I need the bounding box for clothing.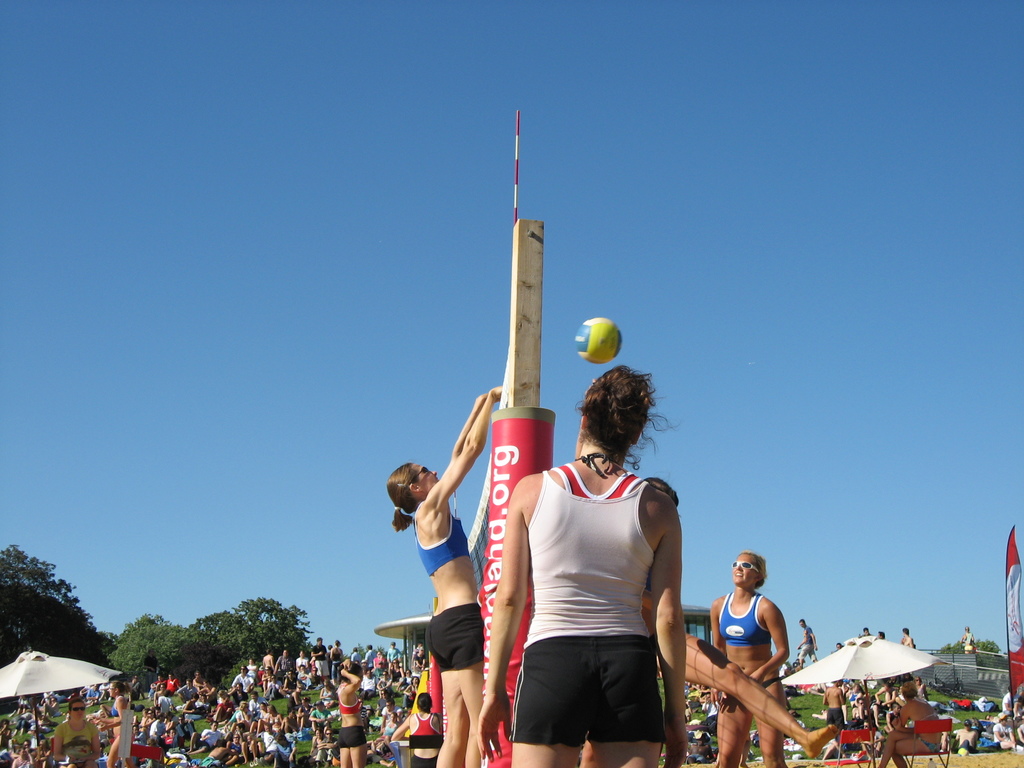
Here it is: pyautogui.locateOnScreen(337, 691, 361, 717).
